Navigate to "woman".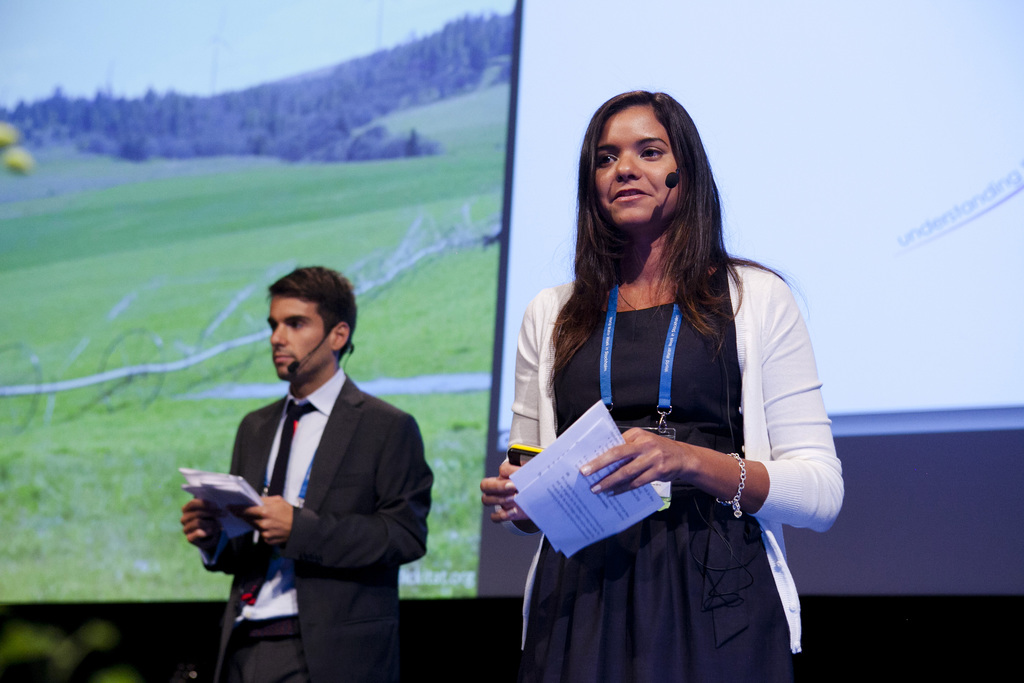
Navigation target: 480/89/844/682.
